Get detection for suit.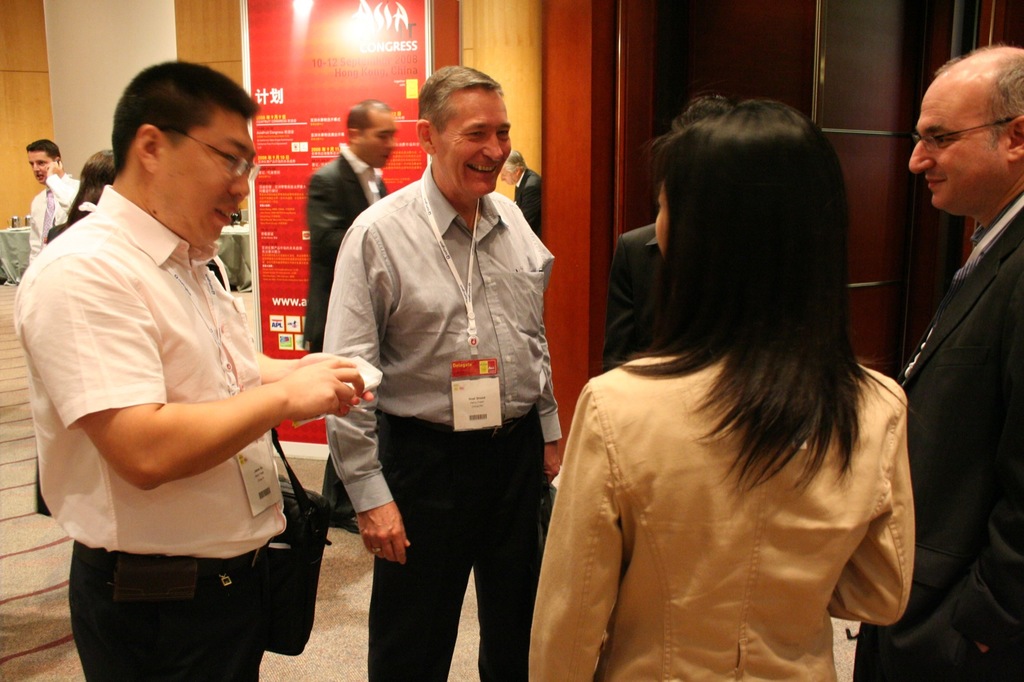
Detection: [x1=852, y1=205, x2=1023, y2=681].
